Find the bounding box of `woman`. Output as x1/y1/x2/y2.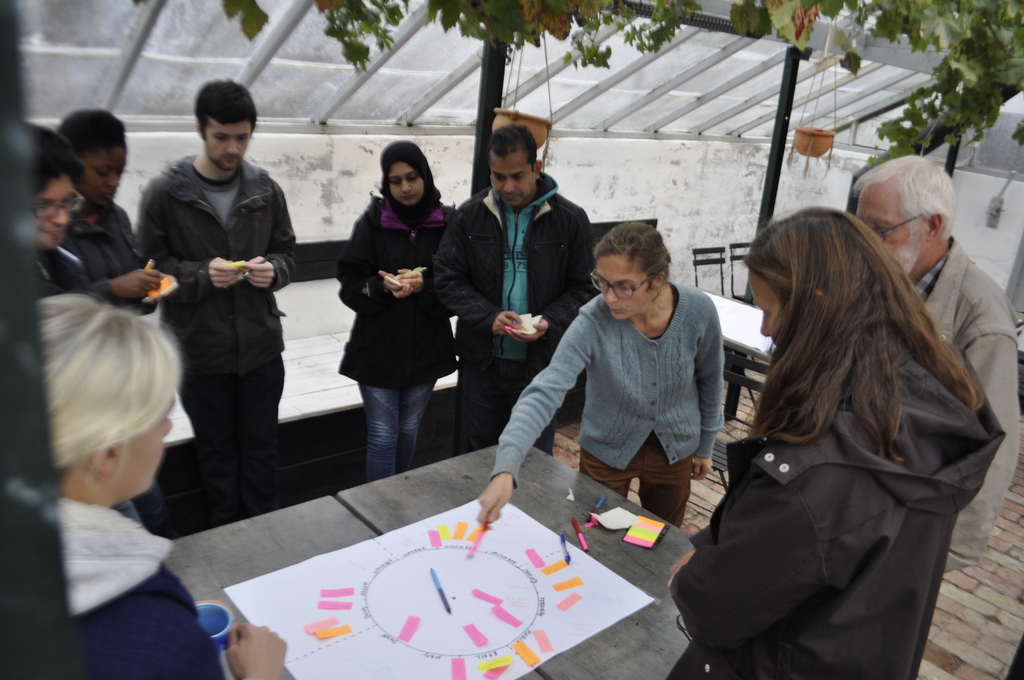
666/209/1000/679.
